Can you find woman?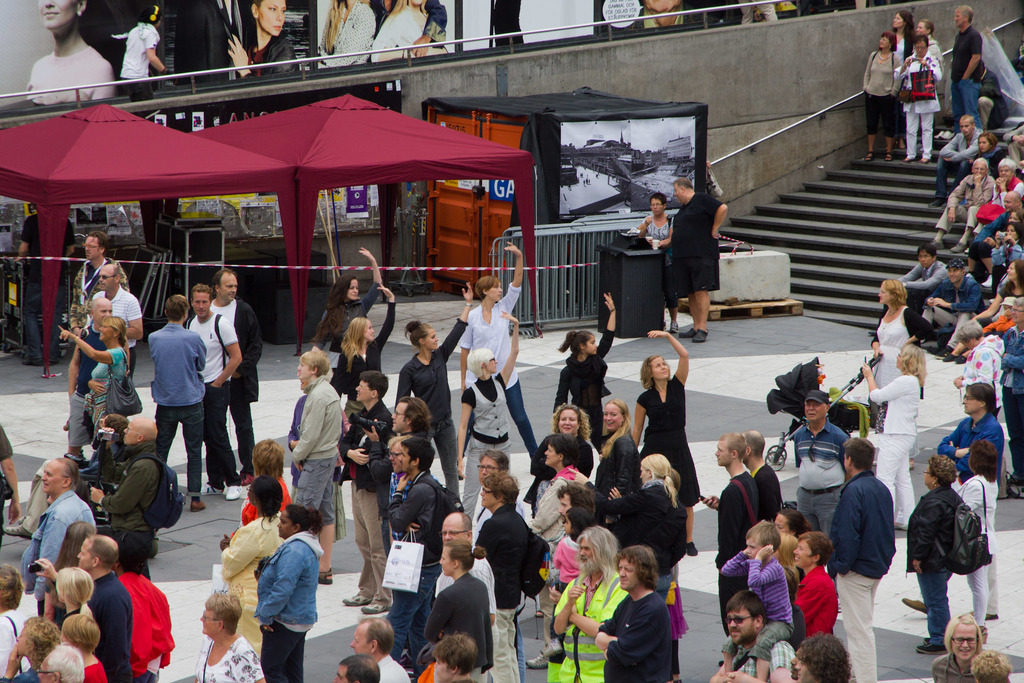
Yes, bounding box: x1=1003 y1=204 x2=1023 y2=223.
